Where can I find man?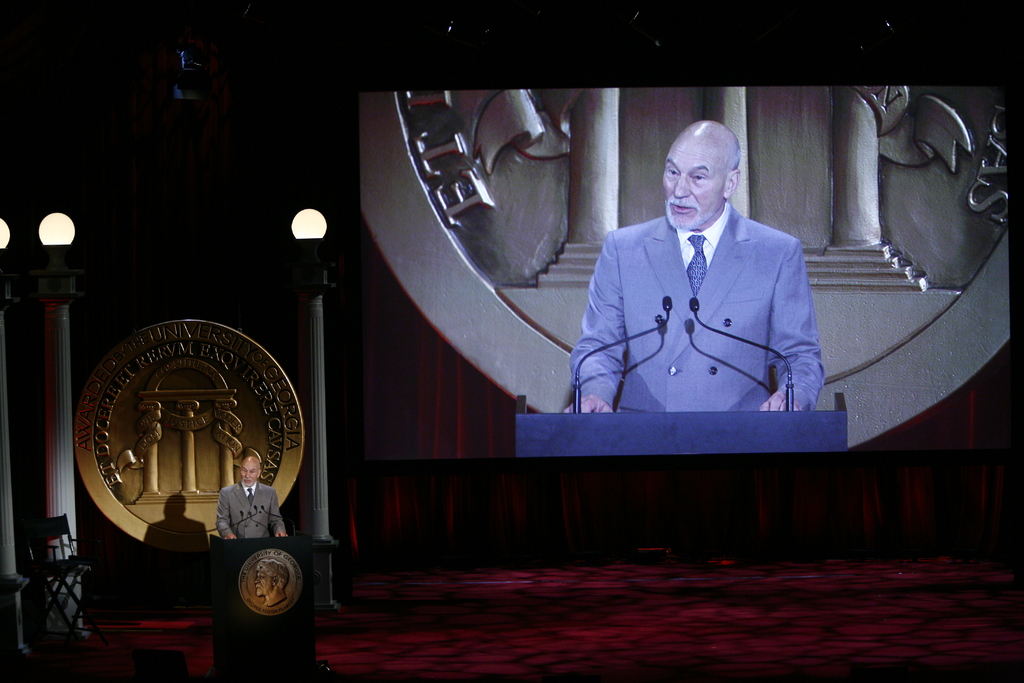
You can find it at [left=215, top=443, right=283, bottom=540].
